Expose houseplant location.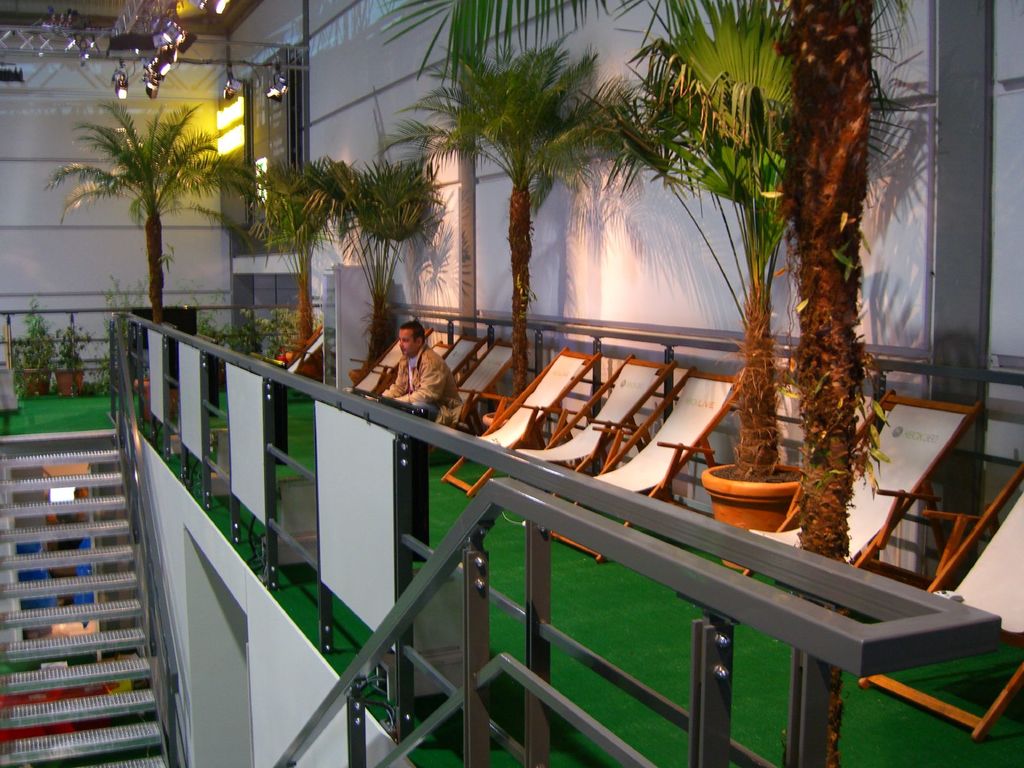
Exposed at [left=4, top=305, right=60, bottom=400].
